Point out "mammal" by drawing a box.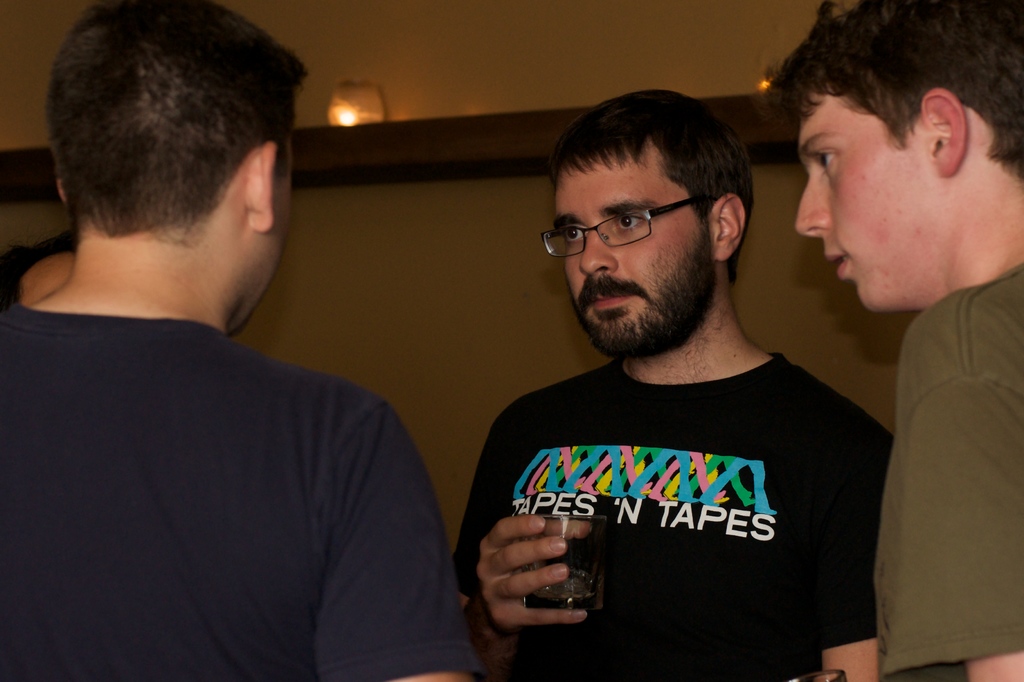
bbox=(10, 0, 475, 681).
